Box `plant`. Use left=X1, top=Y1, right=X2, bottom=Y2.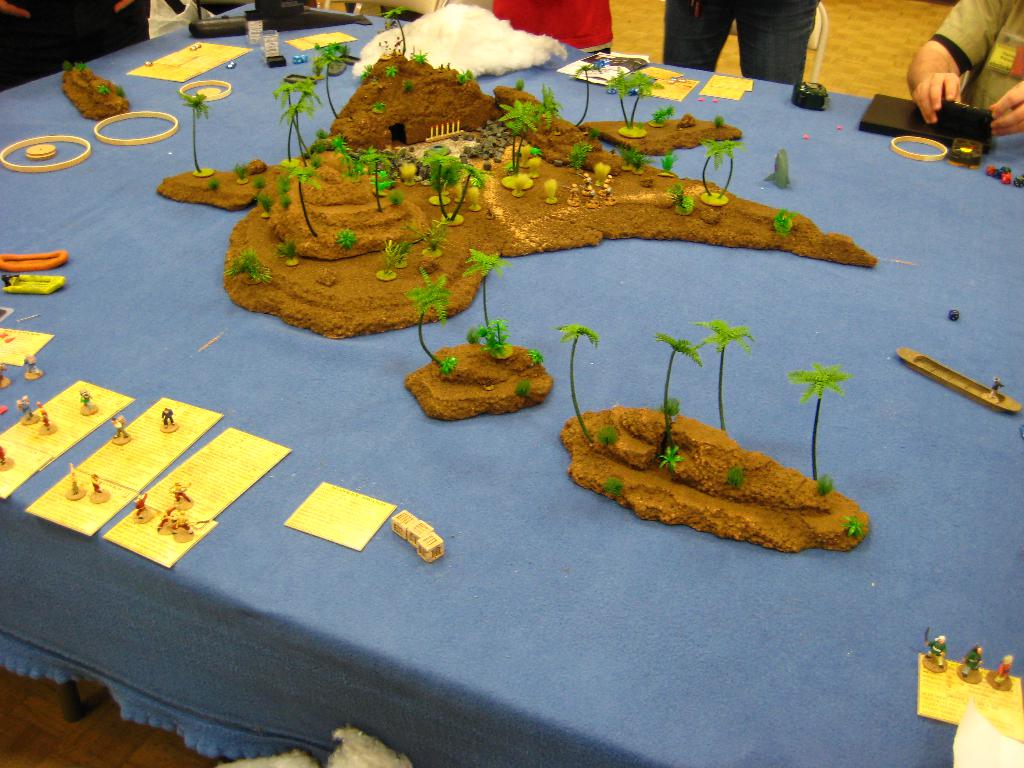
left=207, top=176, right=218, bottom=188.
